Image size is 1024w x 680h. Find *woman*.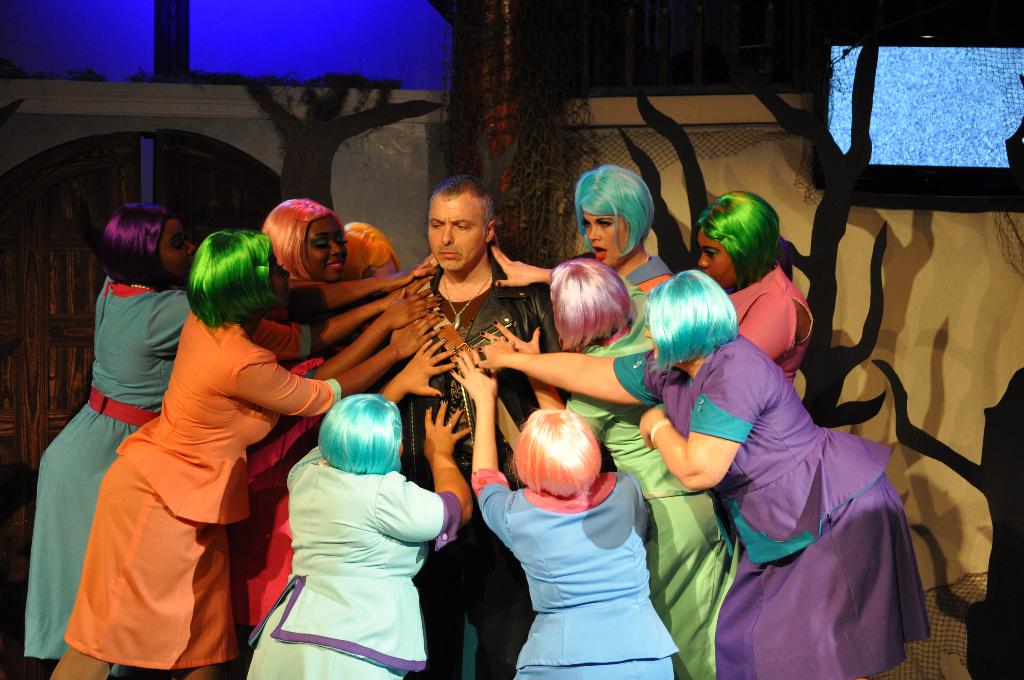
[left=692, top=188, right=819, bottom=383].
